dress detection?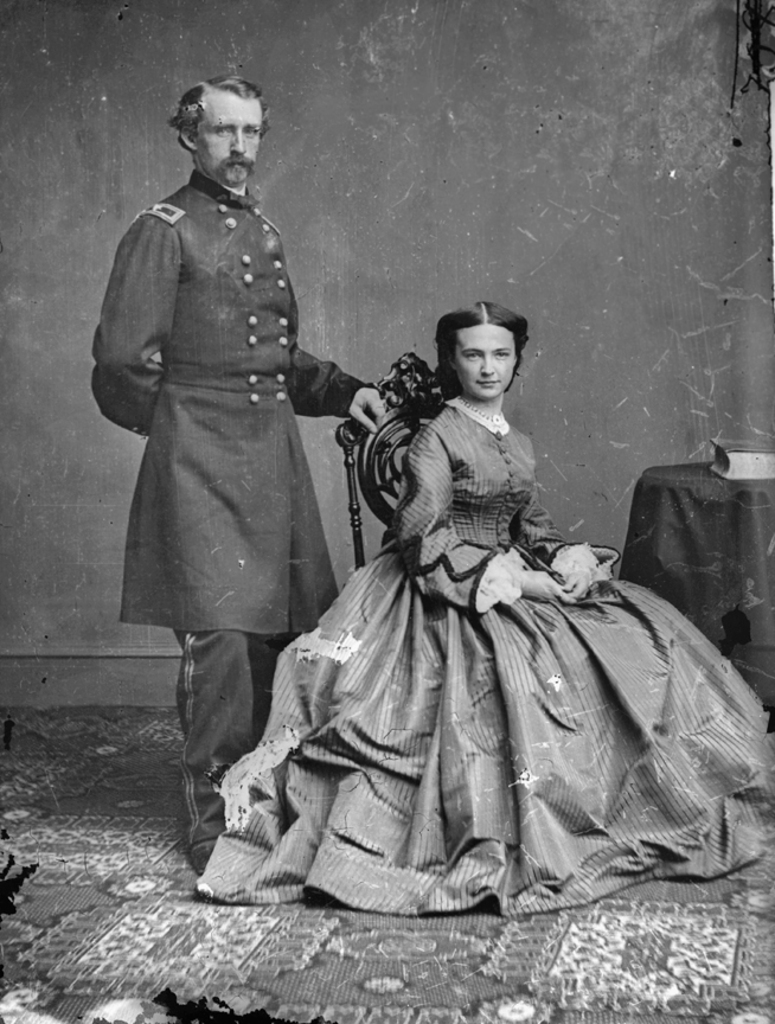
[x1=198, y1=396, x2=774, y2=923]
